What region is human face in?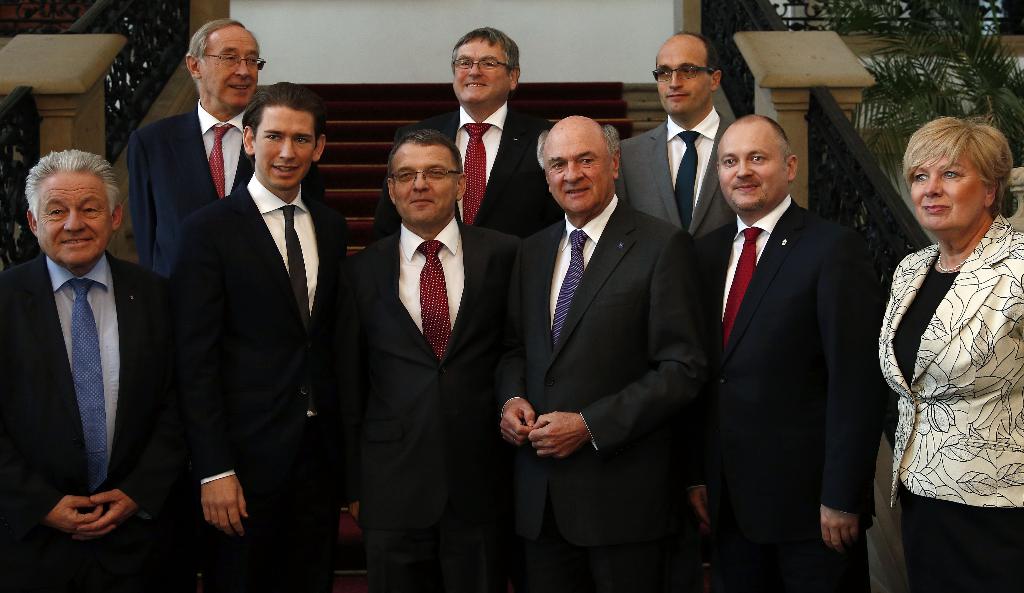
199, 29, 258, 106.
